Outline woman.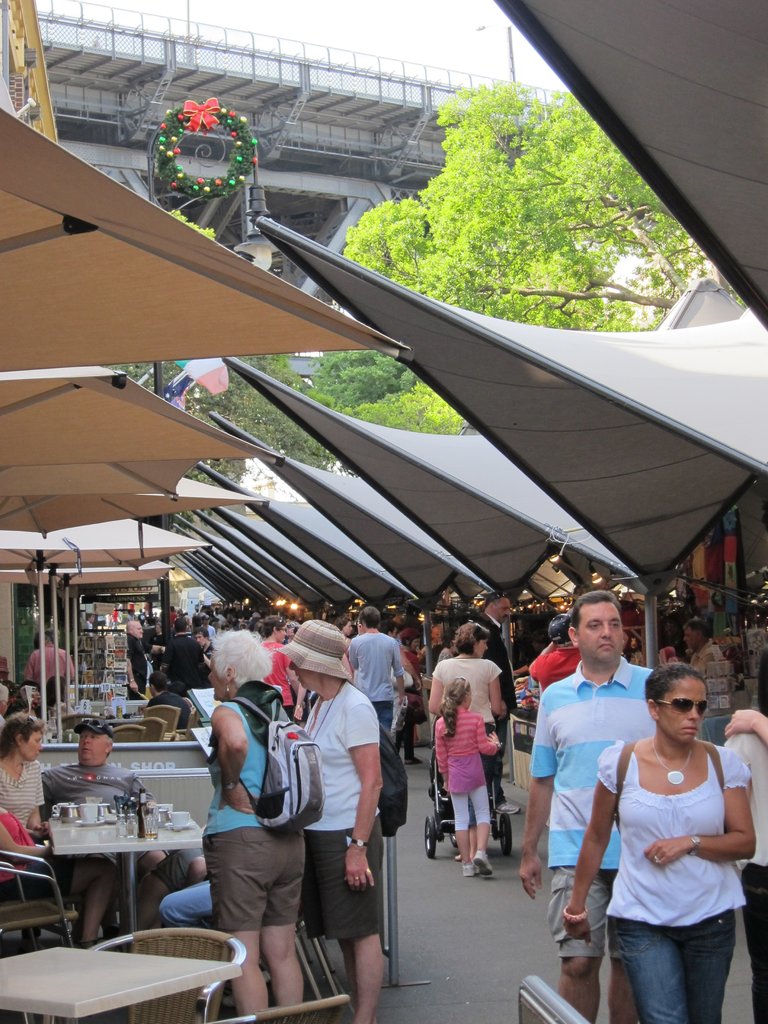
Outline: bbox=[0, 711, 51, 844].
